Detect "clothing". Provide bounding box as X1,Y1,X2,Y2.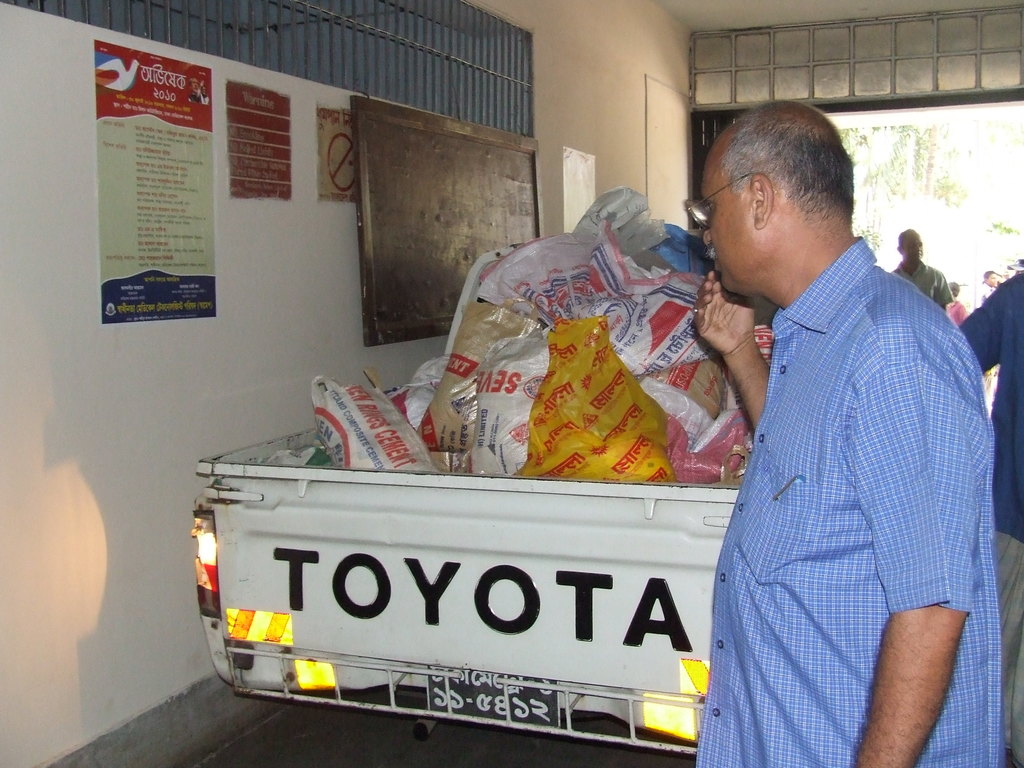
891,257,956,310.
